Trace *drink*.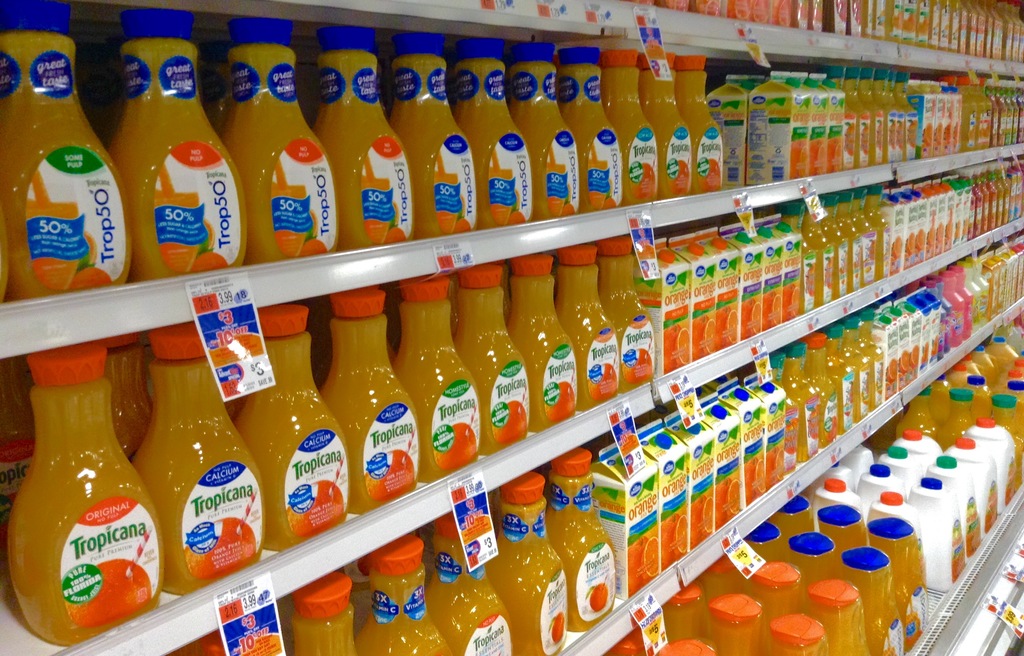
Traced to (843,316,869,420).
